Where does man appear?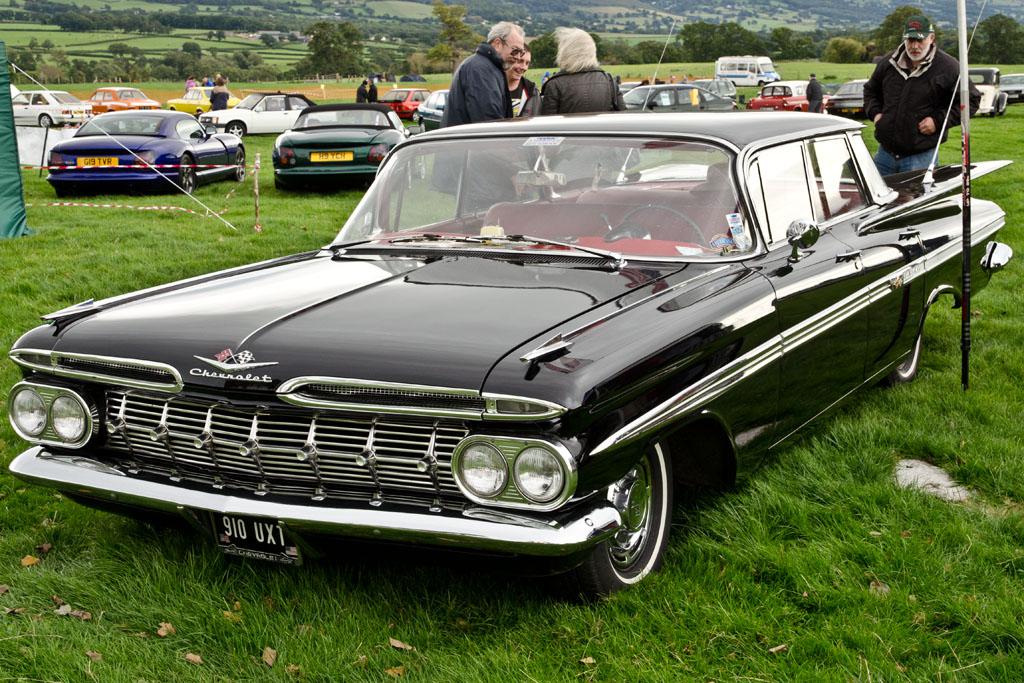
Appears at {"x1": 357, "y1": 67, "x2": 383, "y2": 102}.
